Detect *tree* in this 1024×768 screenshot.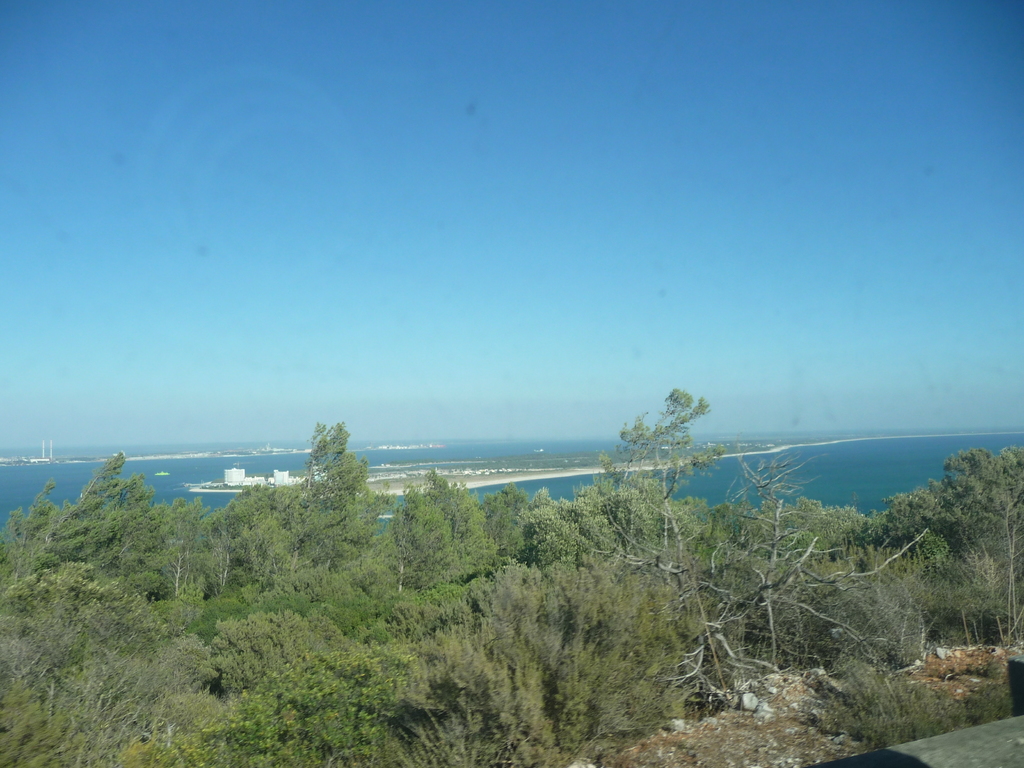
Detection: <region>691, 434, 835, 660</region>.
